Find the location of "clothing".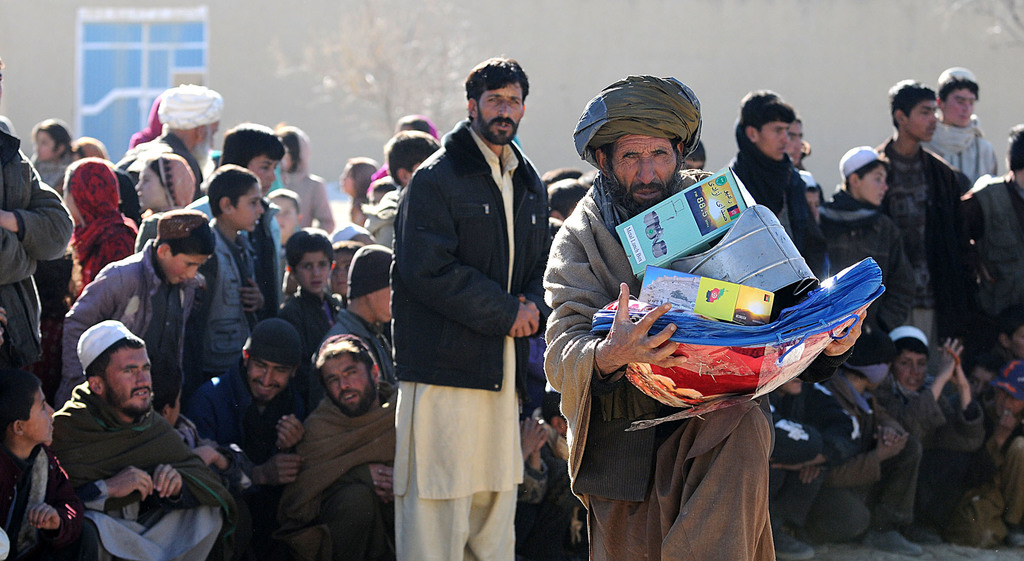
Location: x1=122, y1=129, x2=218, y2=205.
